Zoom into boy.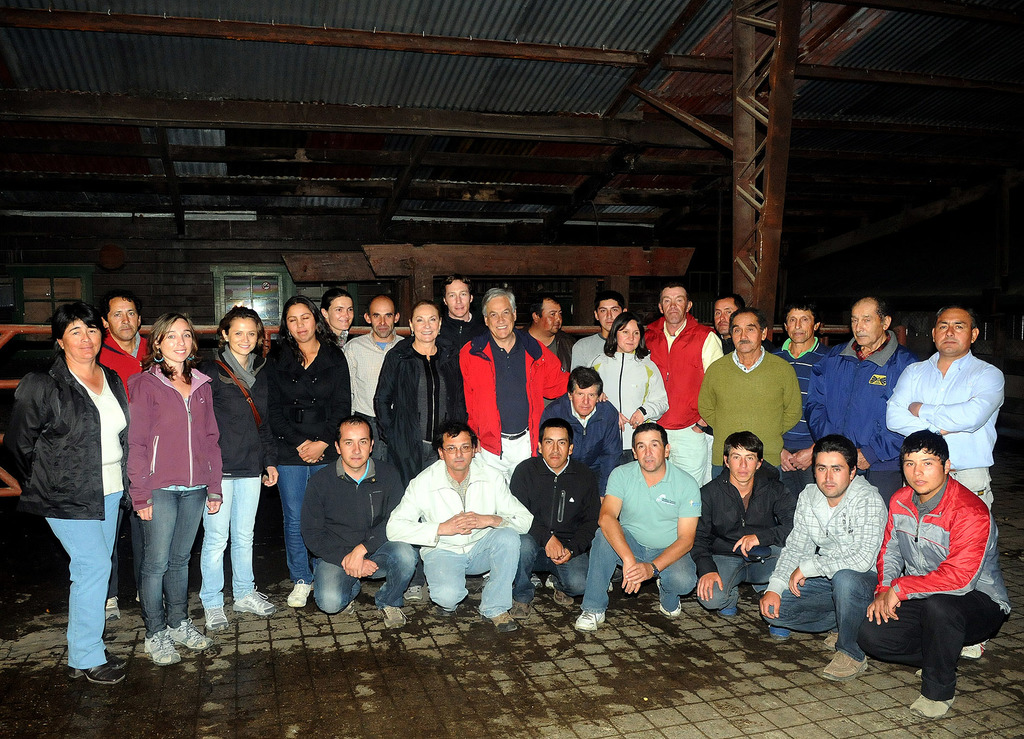
Zoom target: left=569, top=293, right=630, bottom=370.
